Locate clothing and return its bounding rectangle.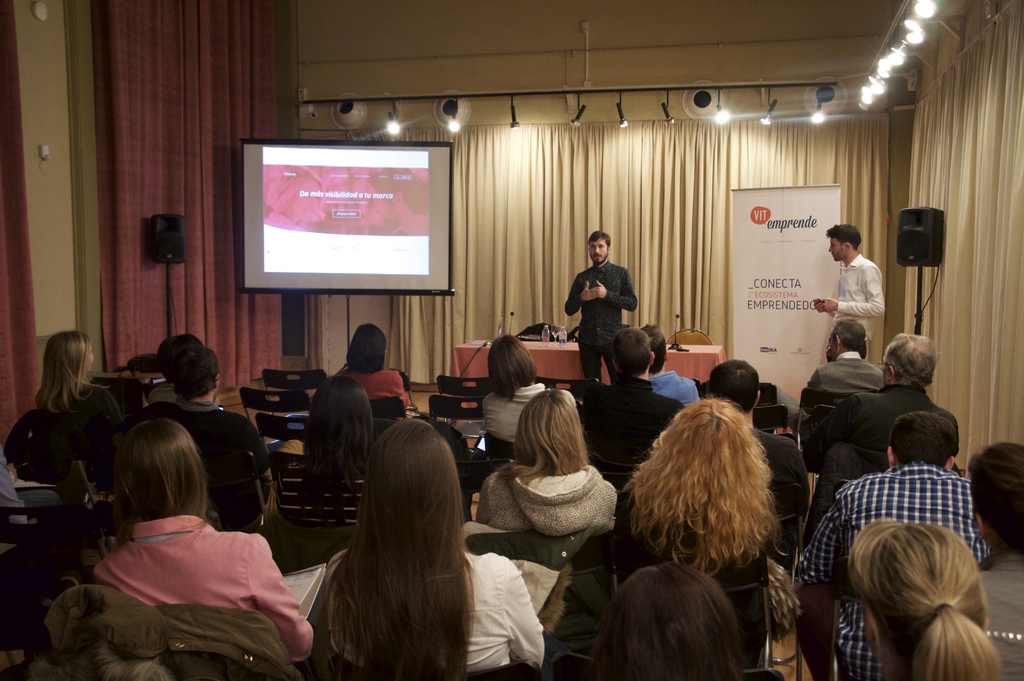
[left=473, top=450, right=600, bottom=539].
